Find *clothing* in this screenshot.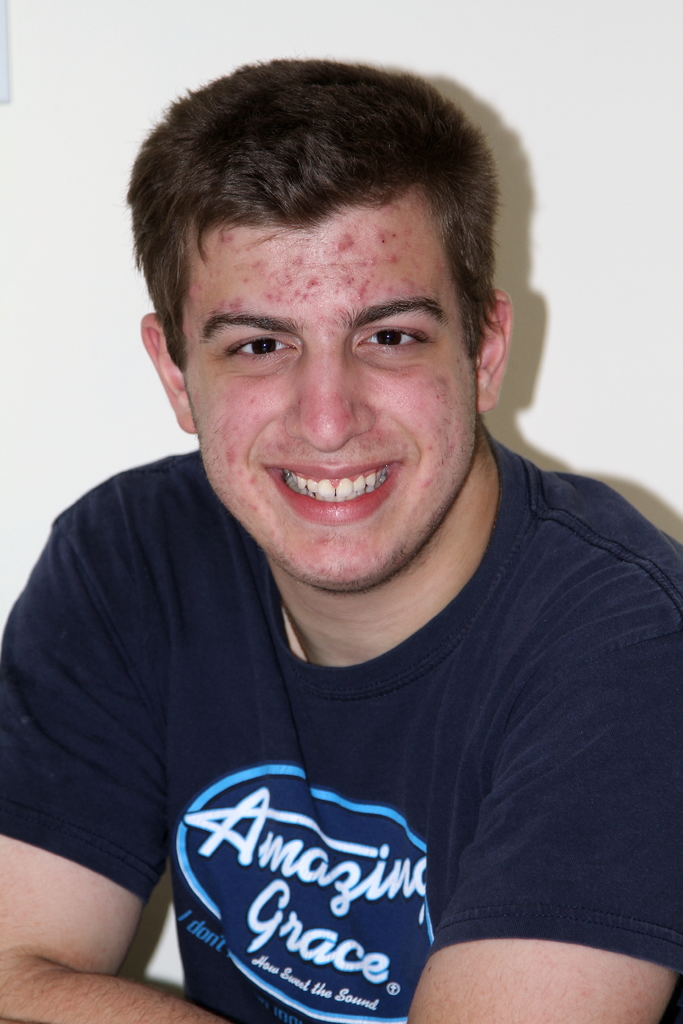
The bounding box for *clothing* is rect(29, 370, 653, 1011).
